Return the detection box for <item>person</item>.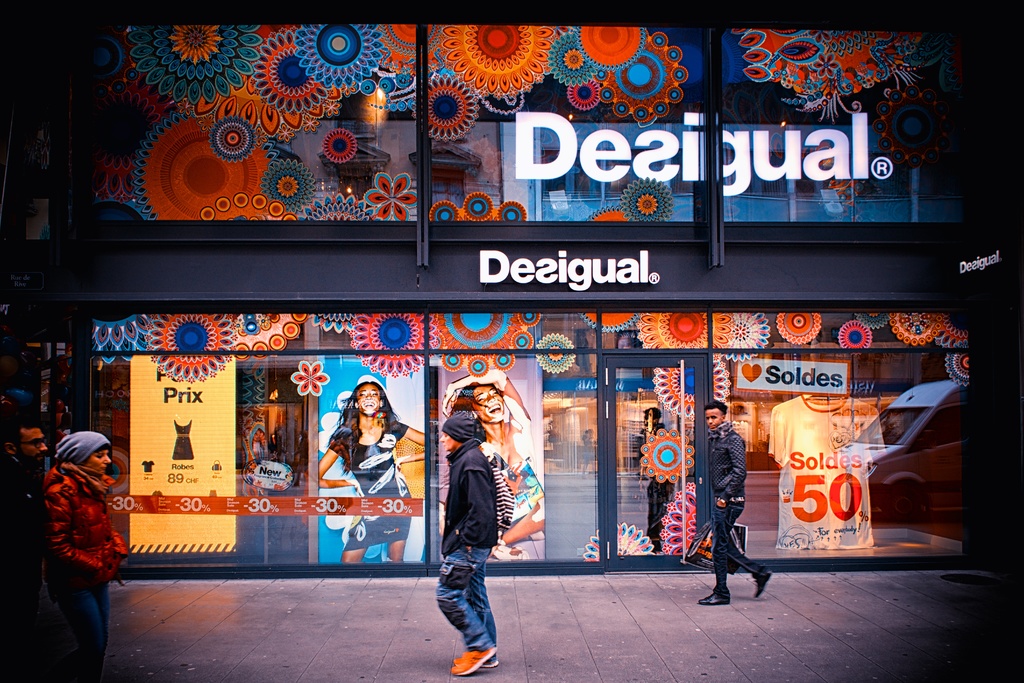
<box>316,378,457,564</box>.
